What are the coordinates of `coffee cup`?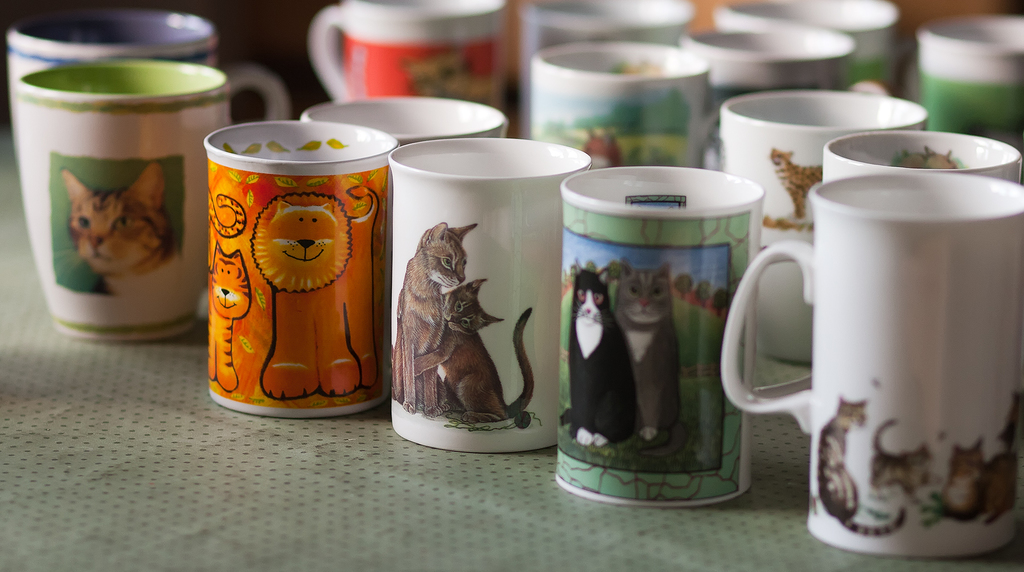
BBox(685, 28, 858, 109).
